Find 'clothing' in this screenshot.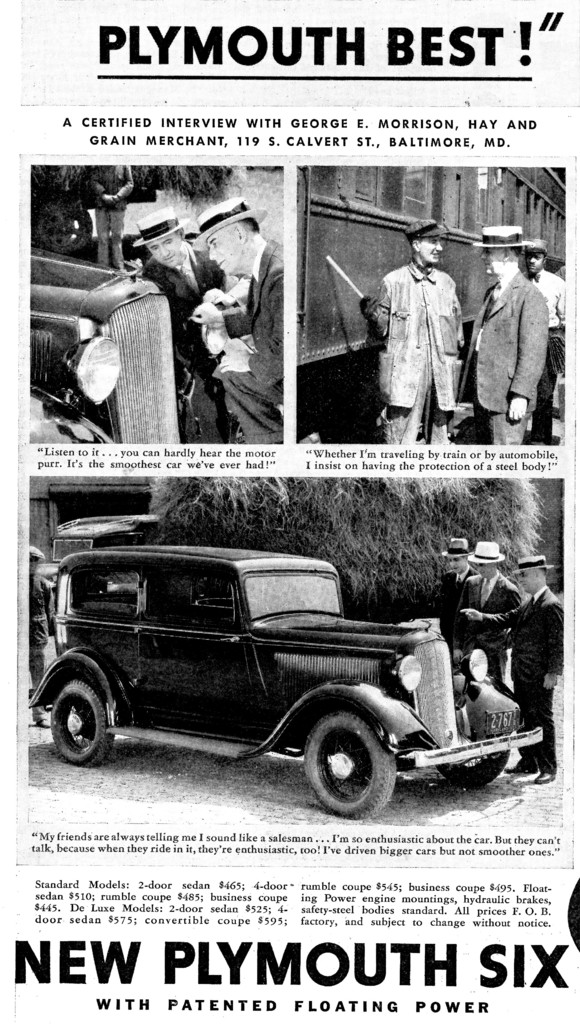
The bounding box for 'clothing' is <bbox>462, 257, 541, 444</bbox>.
